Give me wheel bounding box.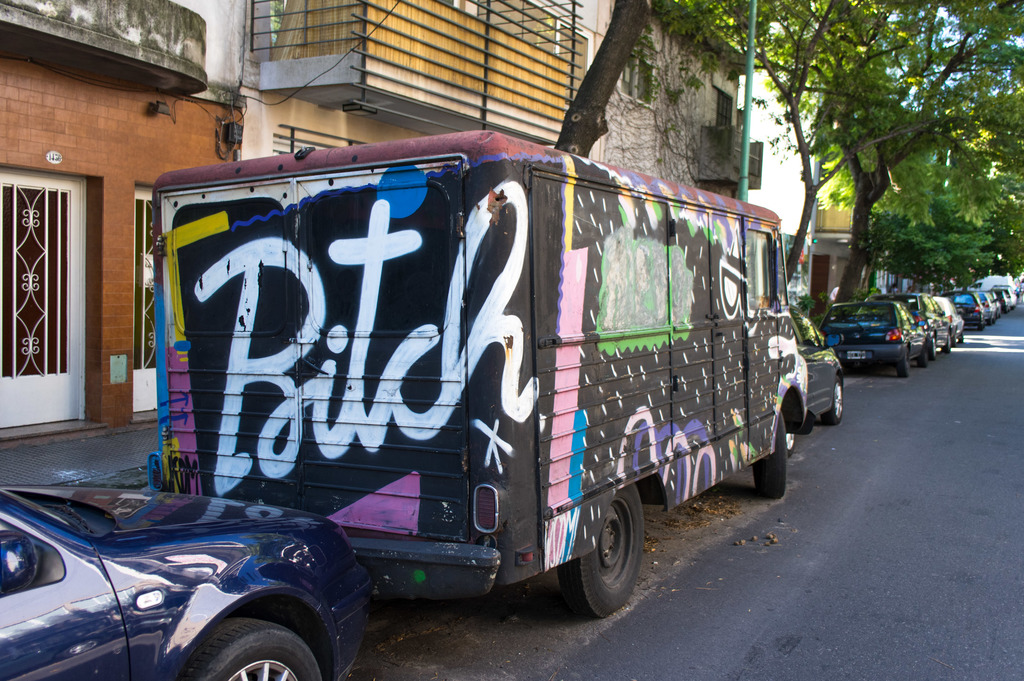
{"left": 570, "top": 504, "right": 643, "bottom": 619}.
